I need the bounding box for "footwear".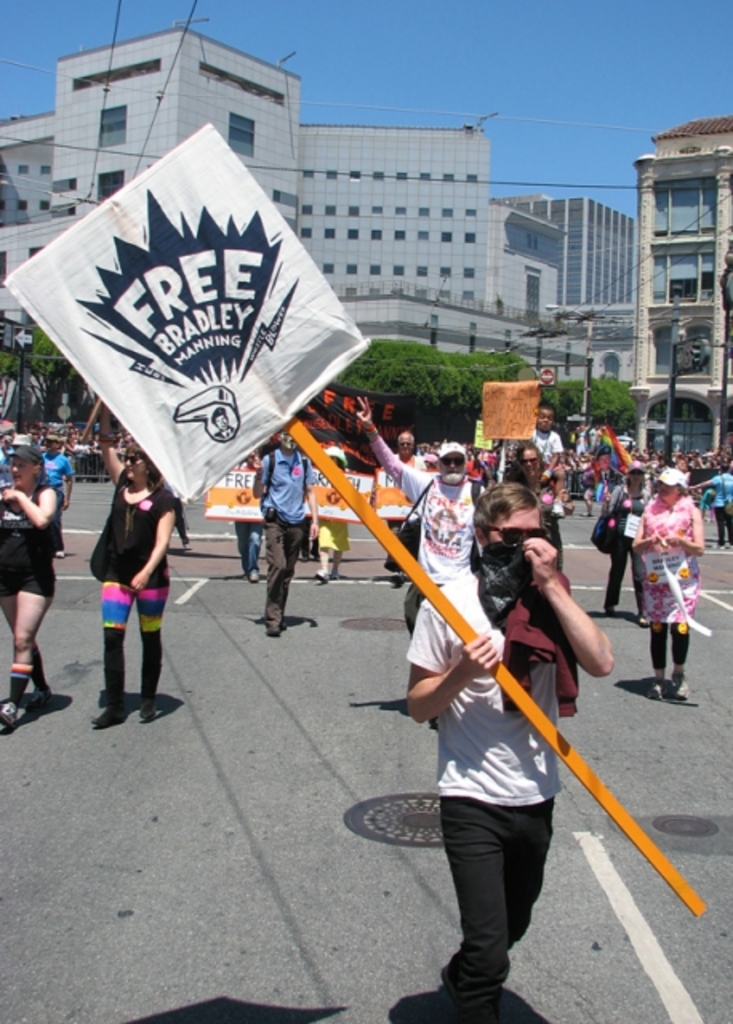
Here it is: (left=671, top=678, right=691, bottom=701).
